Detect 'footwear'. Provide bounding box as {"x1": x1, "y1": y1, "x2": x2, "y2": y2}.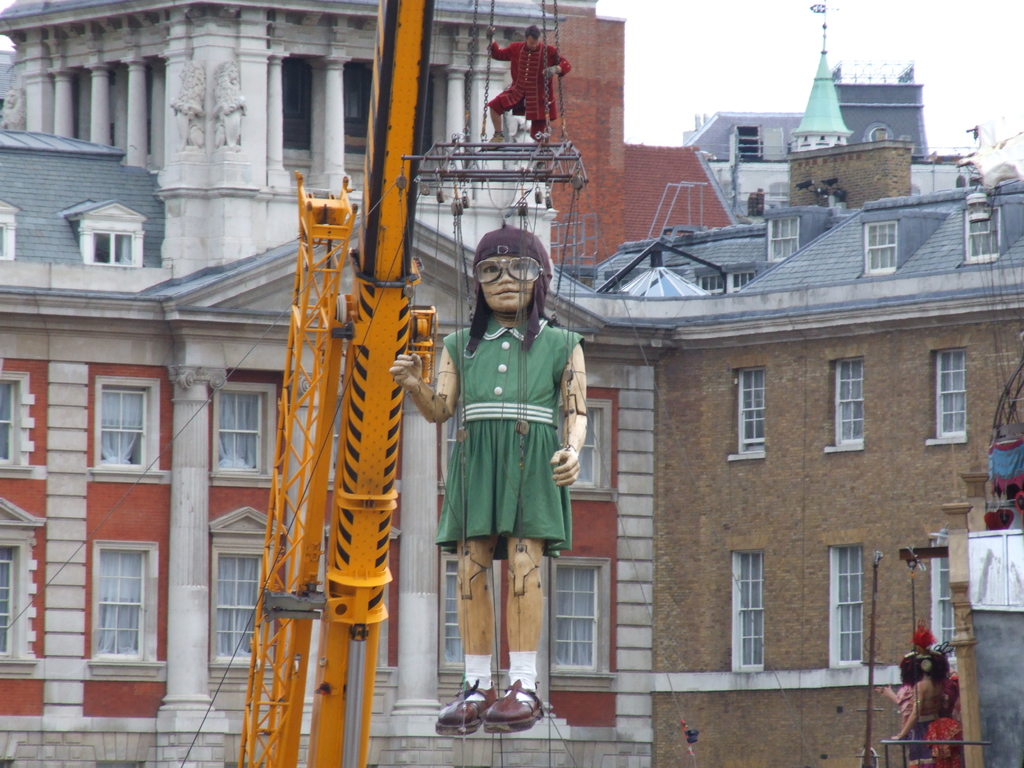
{"x1": 484, "y1": 680, "x2": 547, "y2": 732}.
